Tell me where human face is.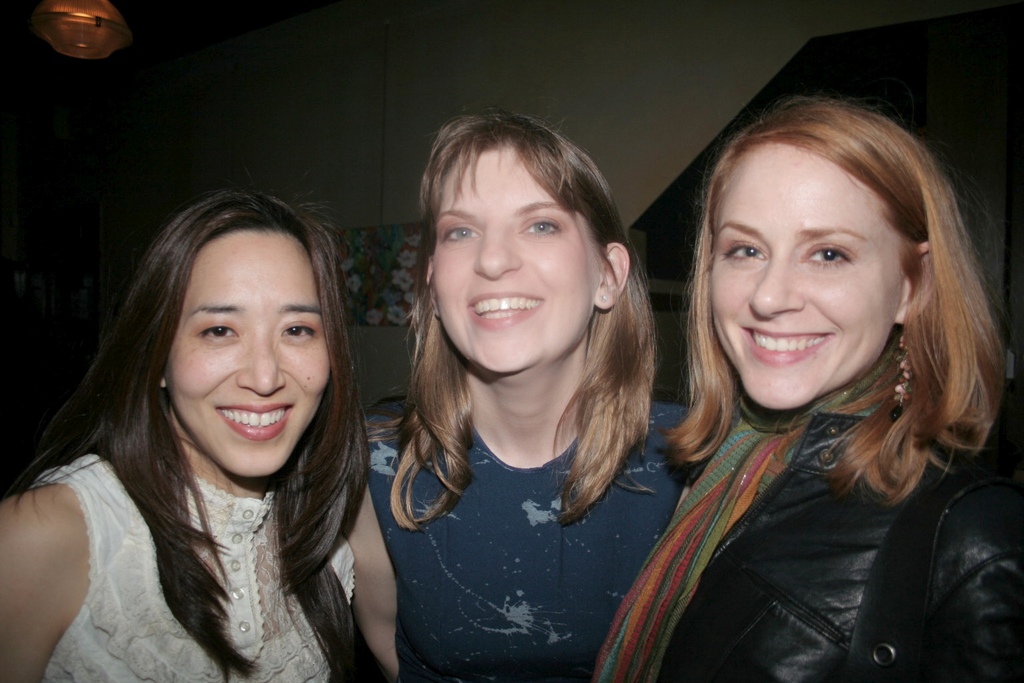
human face is at 702/145/892/416.
